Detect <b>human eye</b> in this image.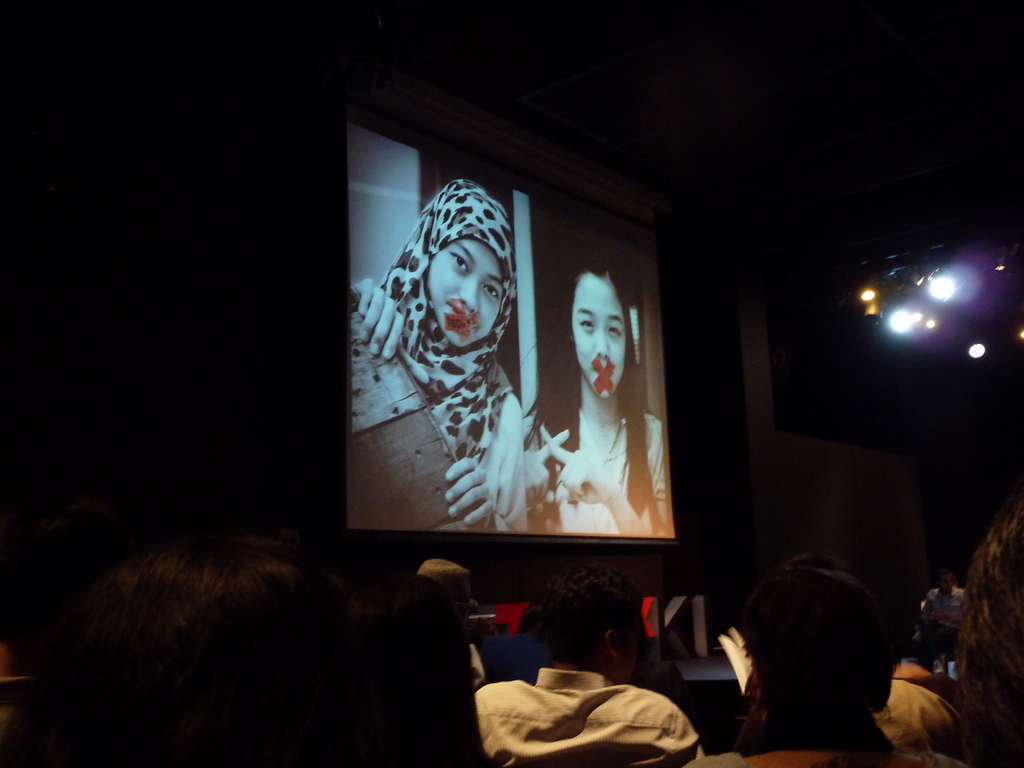
Detection: 607/324/623/337.
